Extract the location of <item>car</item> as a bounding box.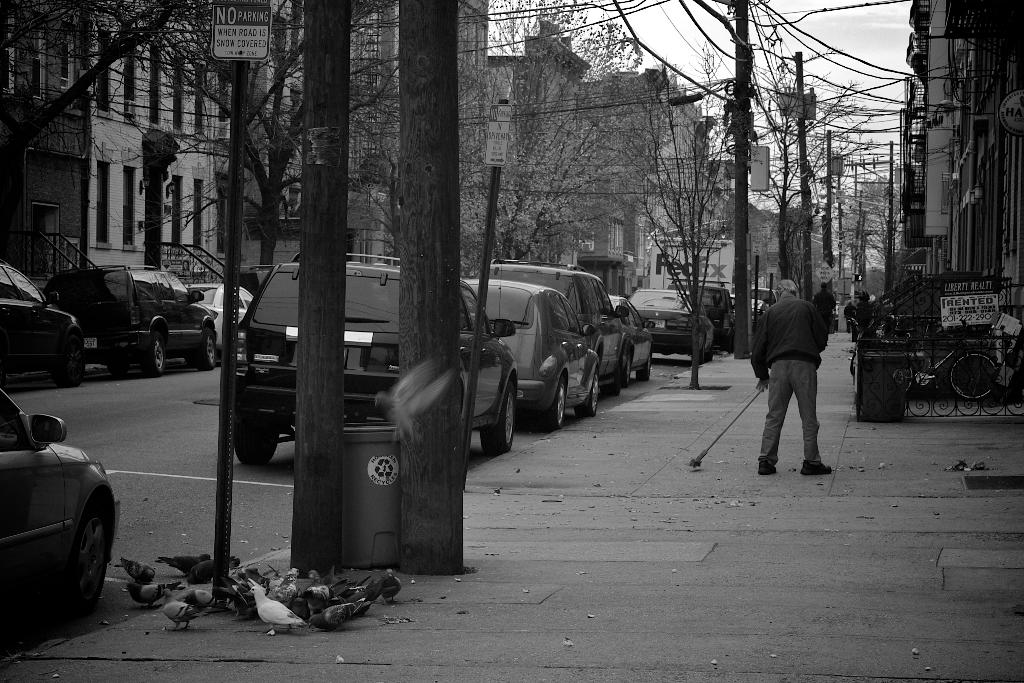
[left=456, top=272, right=602, bottom=432].
